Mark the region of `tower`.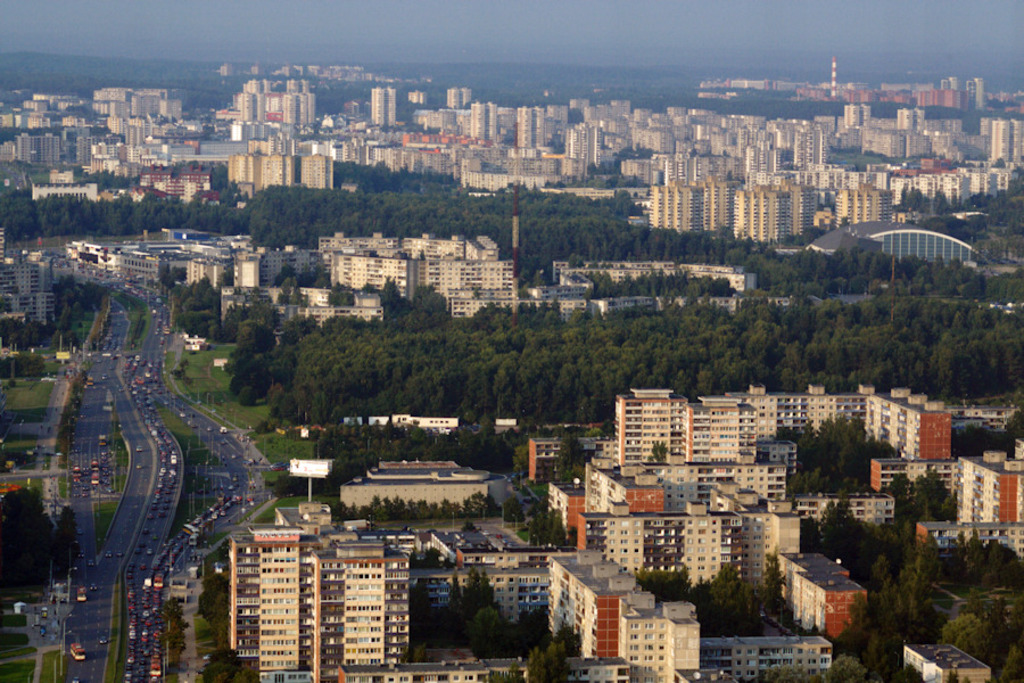
Region: 476/96/498/141.
